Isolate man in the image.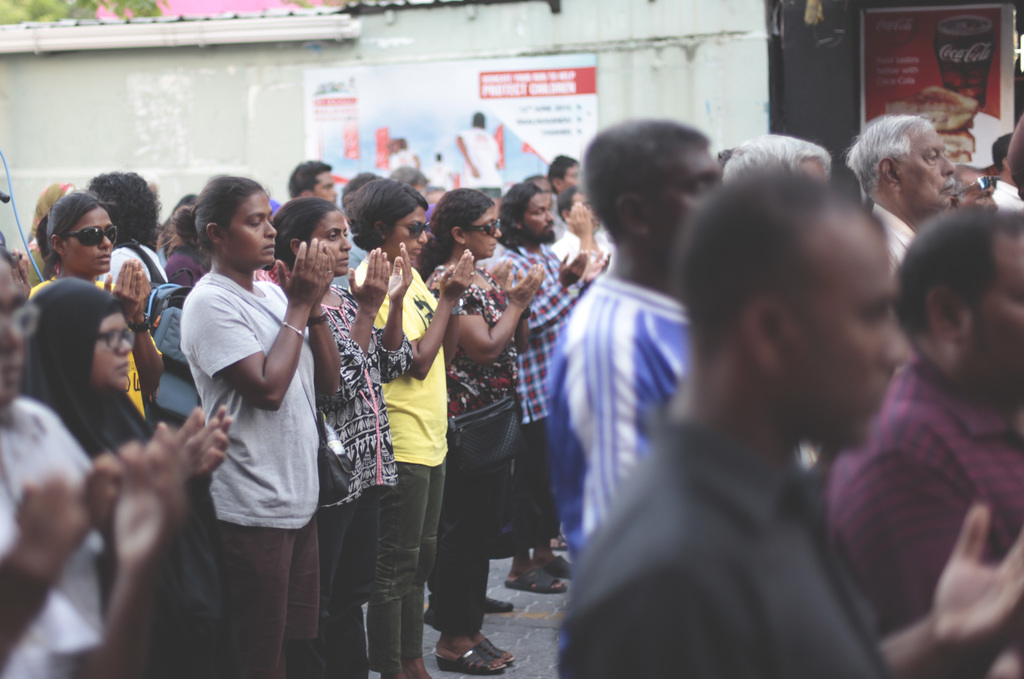
Isolated region: box=[851, 115, 953, 274].
